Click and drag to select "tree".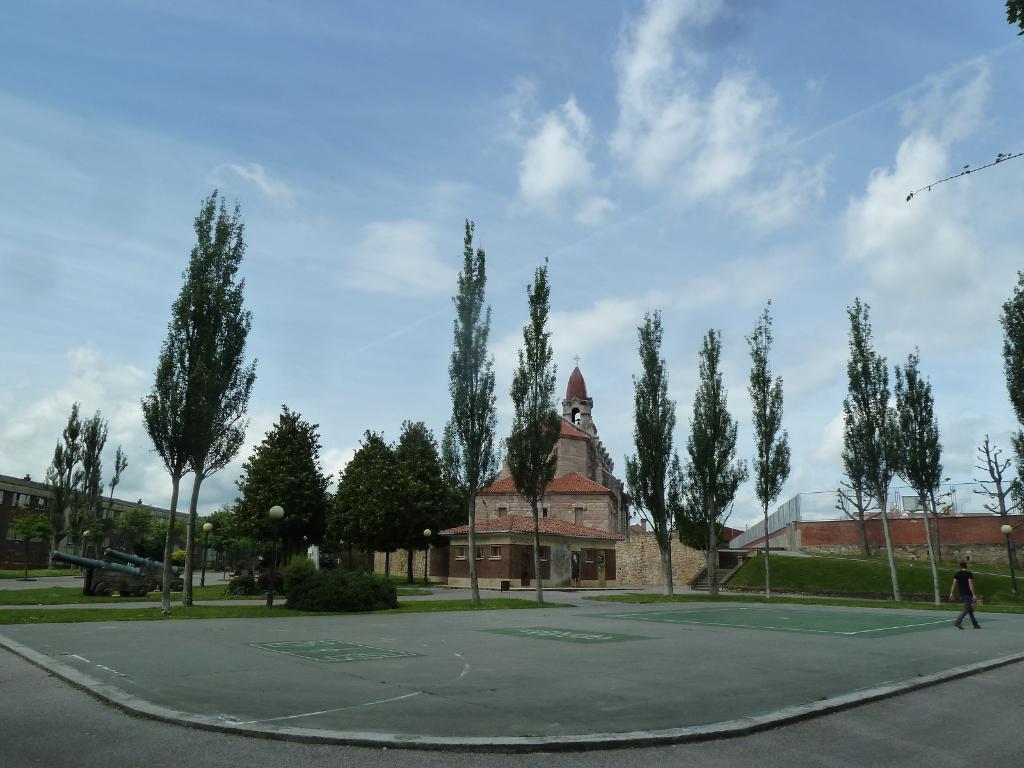
Selection: (left=45, top=400, right=122, bottom=561).
